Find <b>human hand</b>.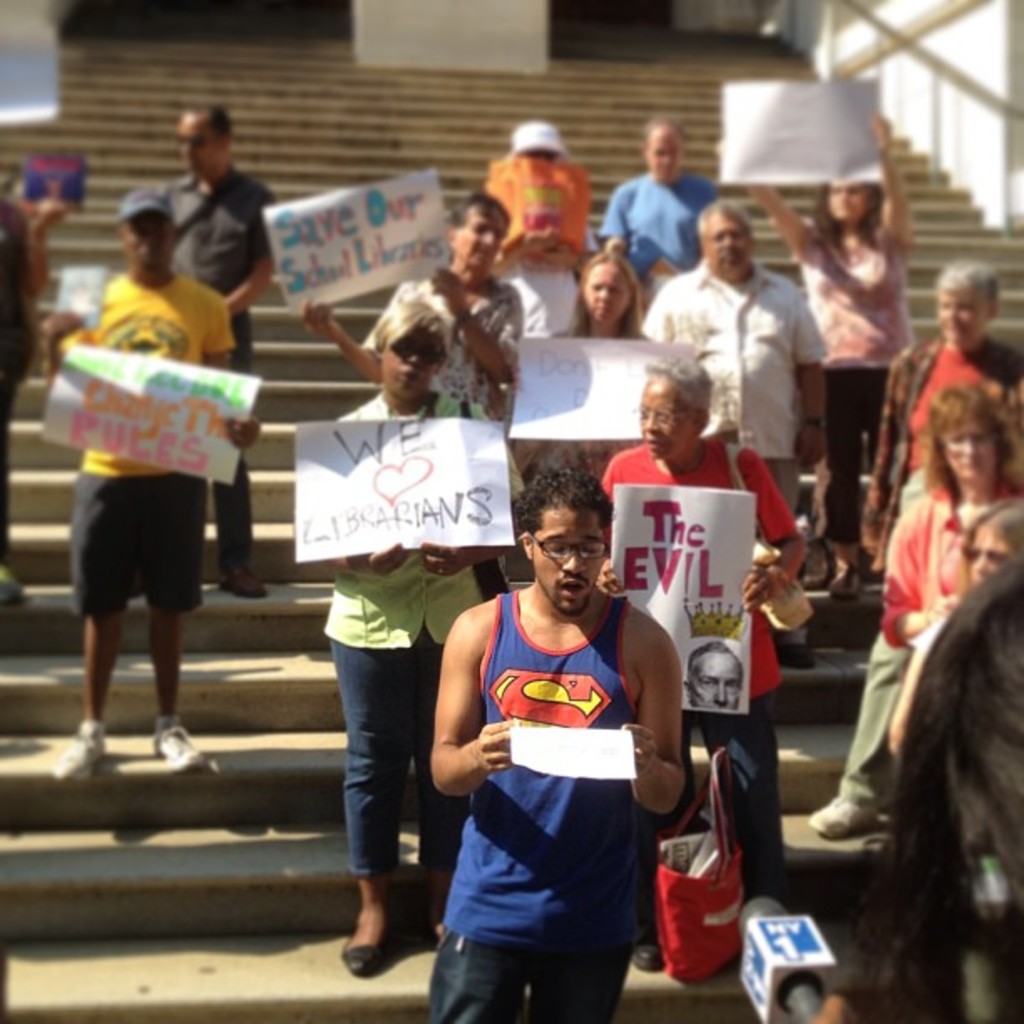
crop(592, 557, 627, 599).
